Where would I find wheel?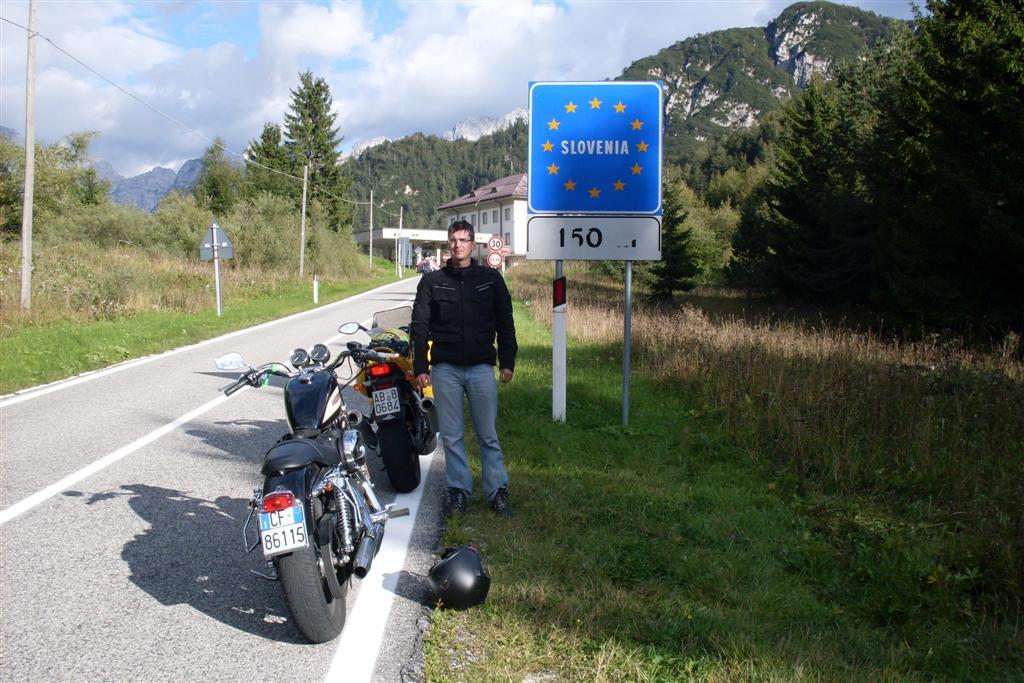
At <region>380, 433, 423, 494</region>.
